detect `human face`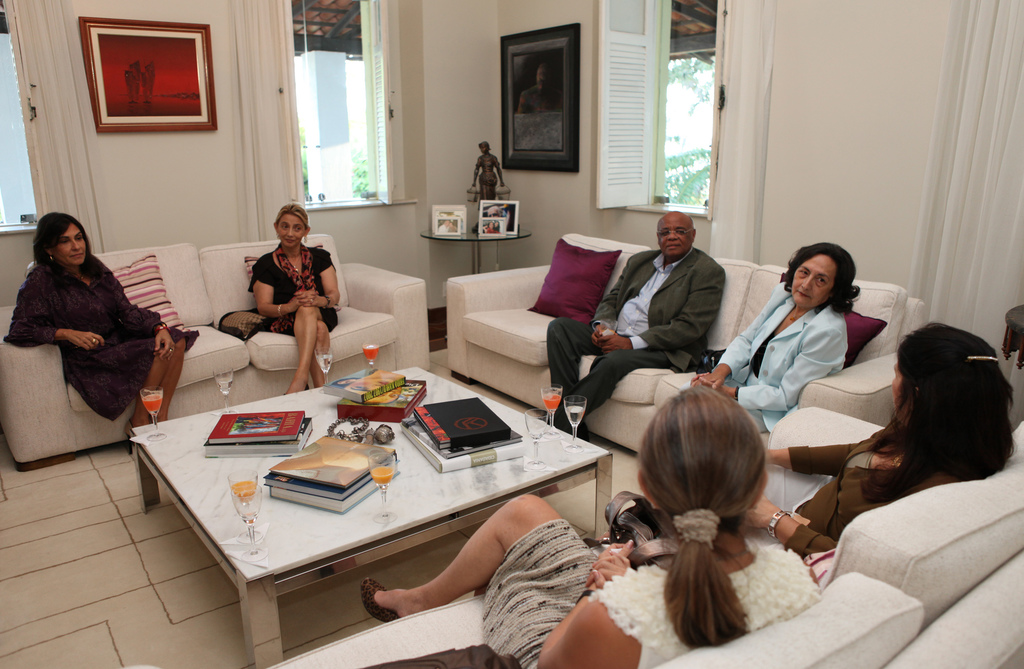
crop(481, 146, 489, 156)
